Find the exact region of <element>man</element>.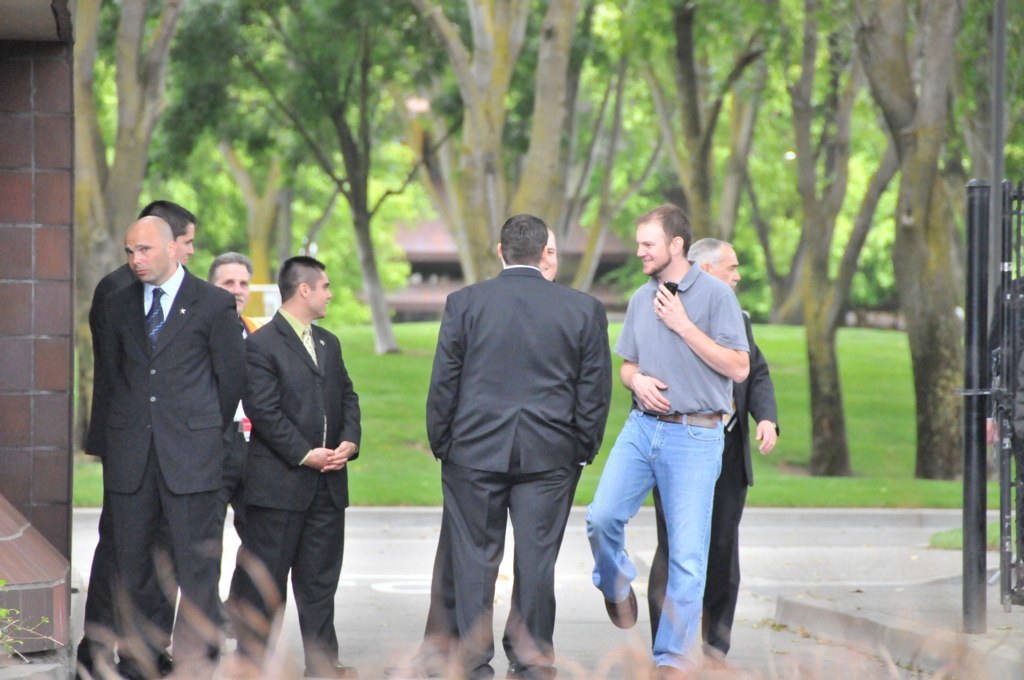
Exact region: [583, 205, 748, 679].
